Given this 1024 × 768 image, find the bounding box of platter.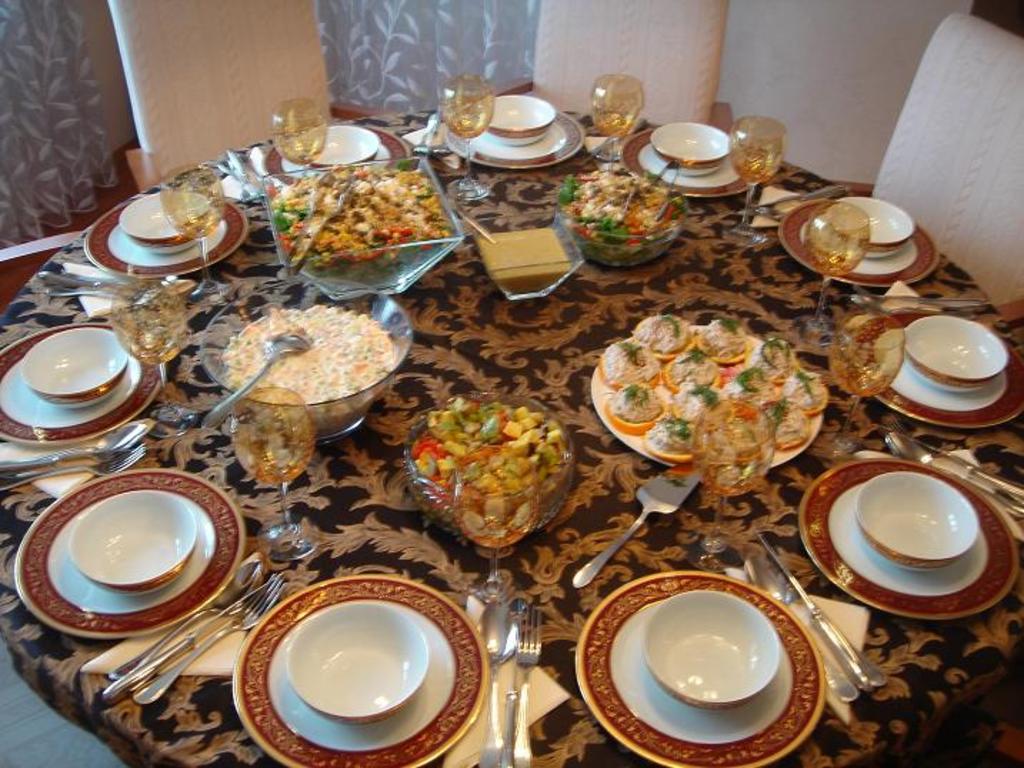
l=83, t=197, r=244, b=278.
